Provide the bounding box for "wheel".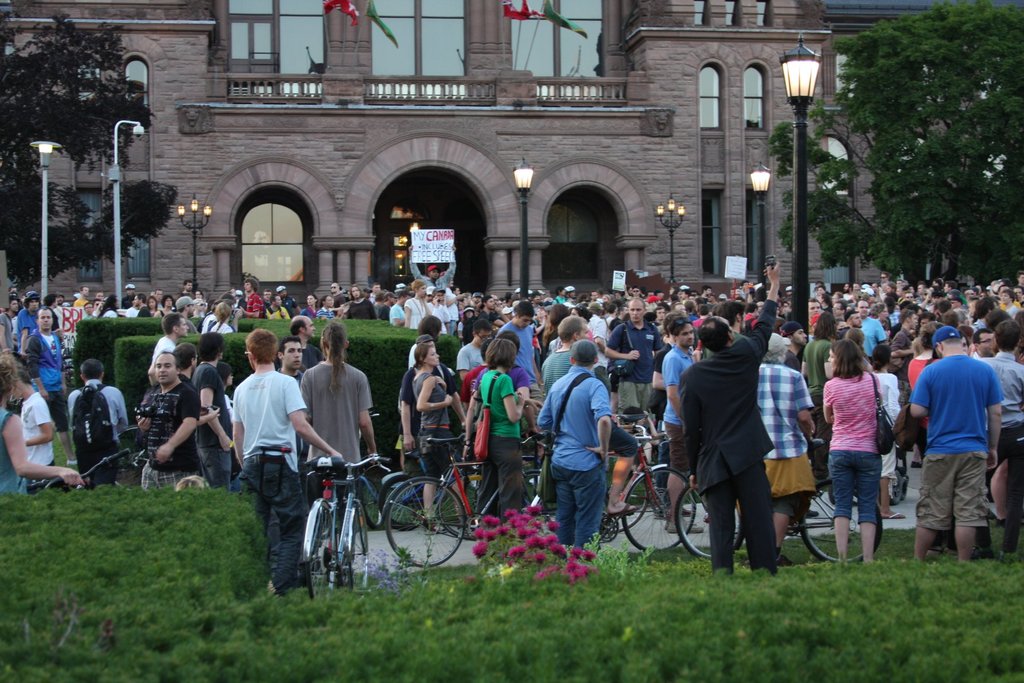
<bbox>349, 504, 370, 591</bbox>.
